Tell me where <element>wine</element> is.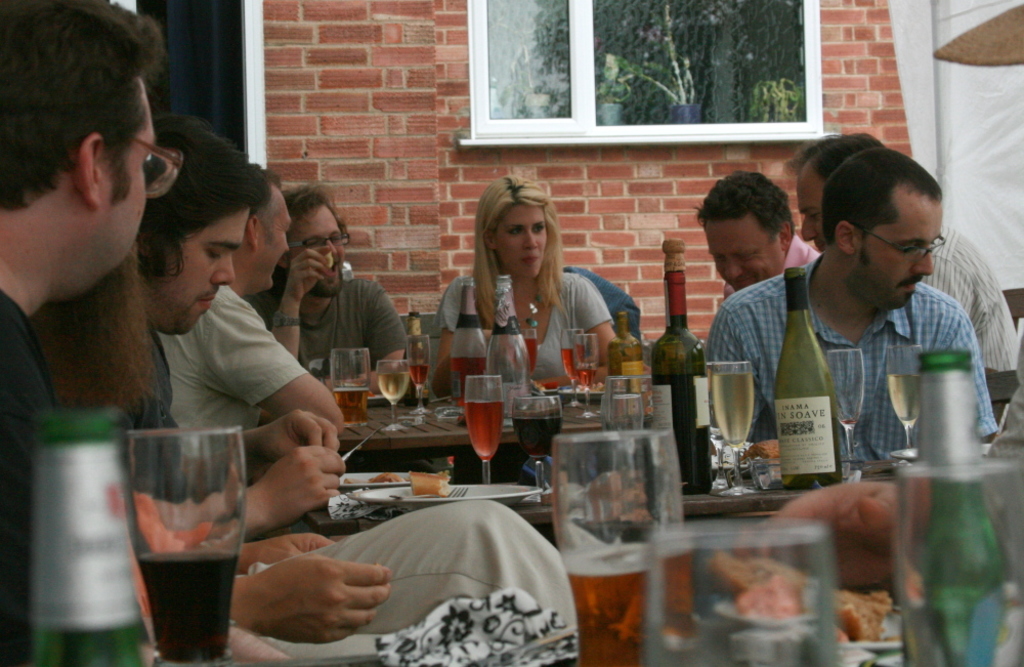
<element>wine</element> is at bbox=[602, 306, 641, 369].
